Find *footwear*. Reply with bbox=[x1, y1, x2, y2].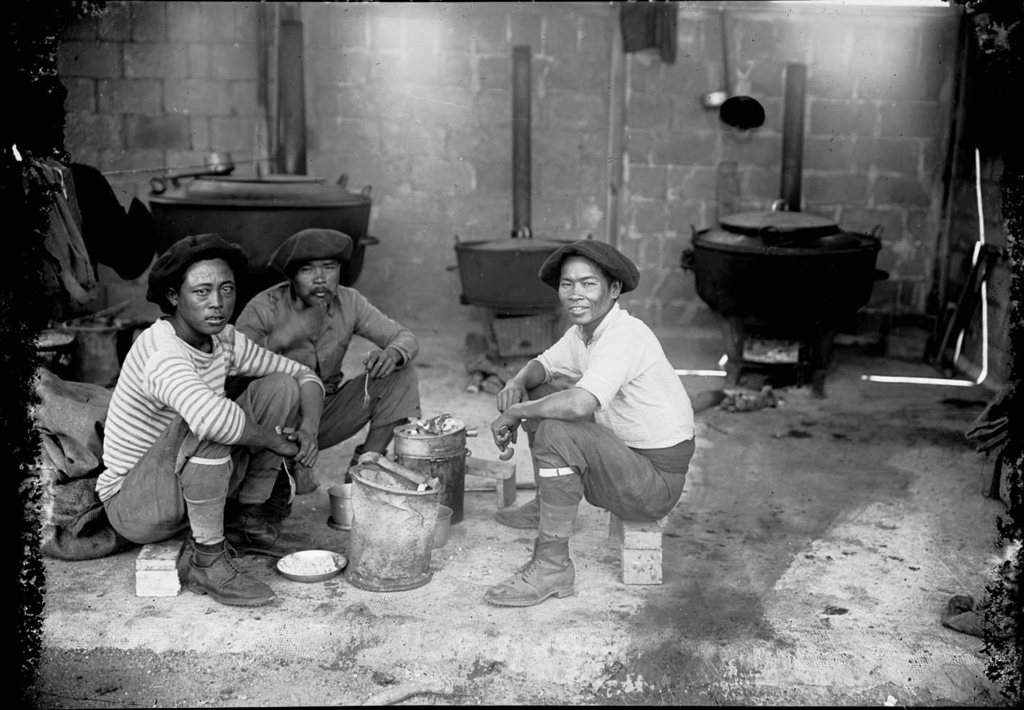
bbox=[301, 462, 322, 494].
